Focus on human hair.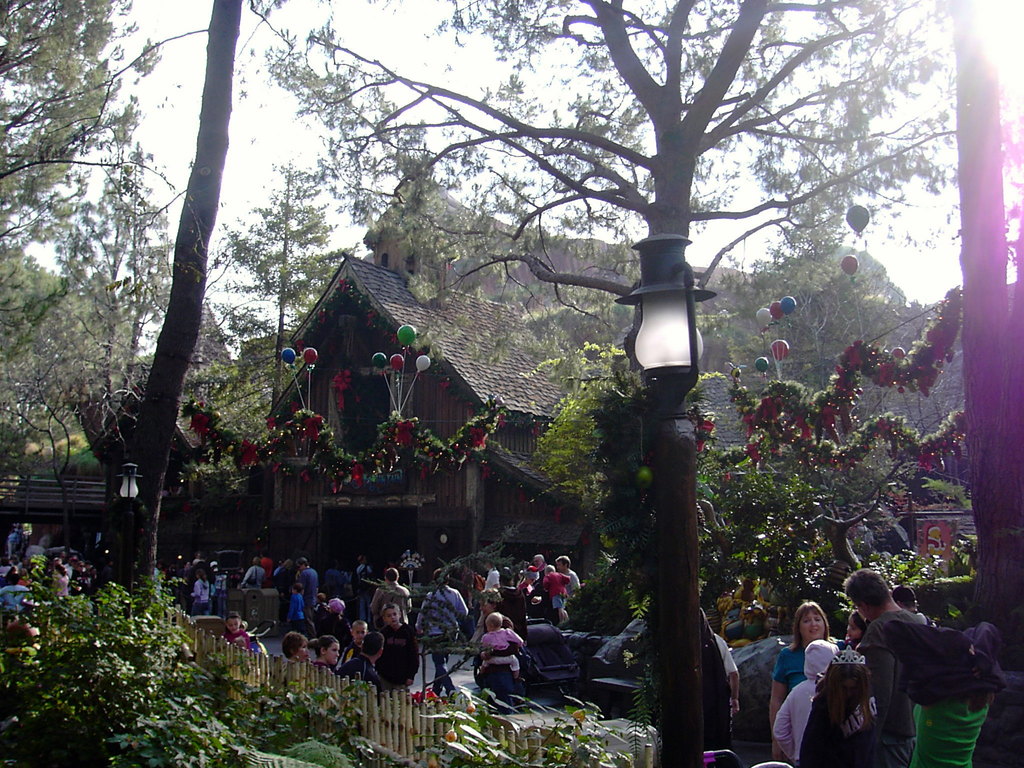
Focused at [308,637,340,661].
